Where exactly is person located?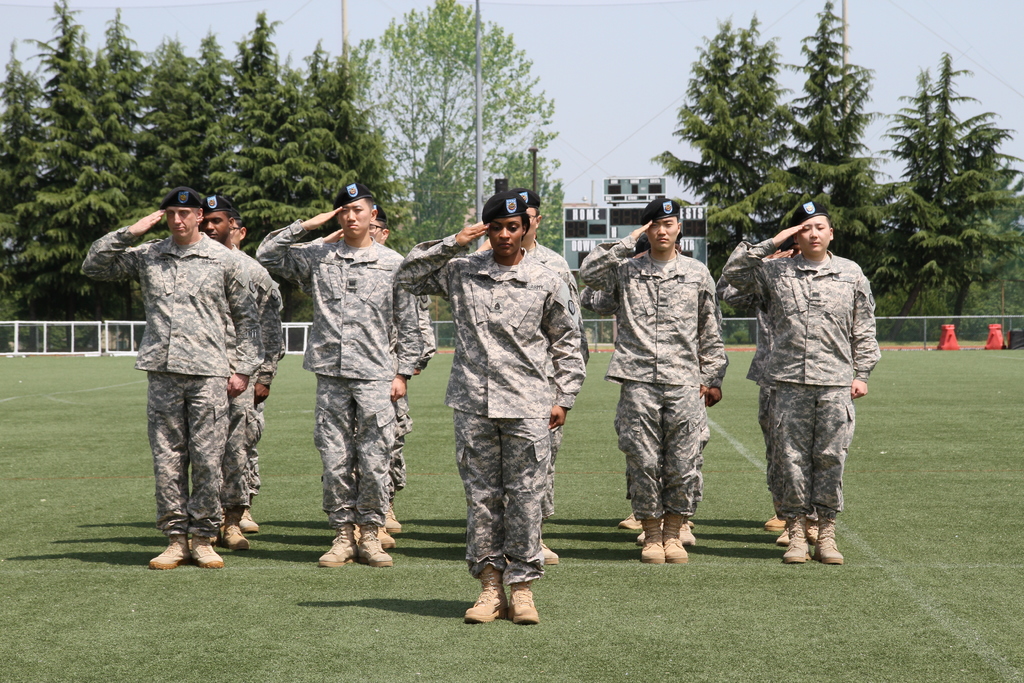
Its bounding box is 721,227,808,537.
